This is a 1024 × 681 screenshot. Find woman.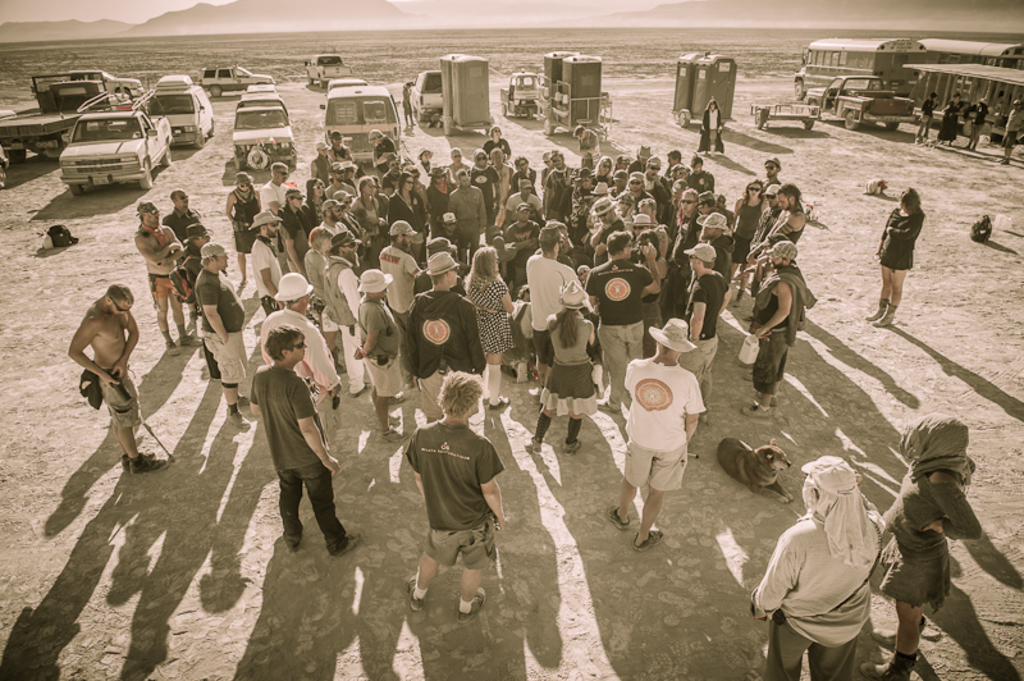
Bounding box: l=963, t=95, r=989, b=152.
